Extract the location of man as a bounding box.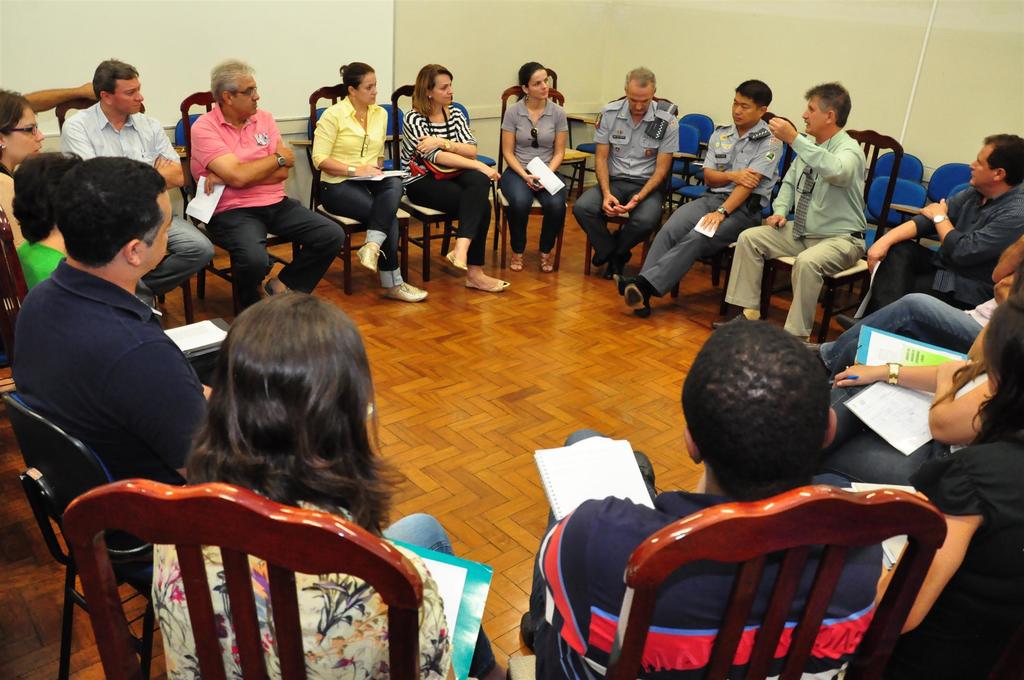
[868,130,1023,309].
